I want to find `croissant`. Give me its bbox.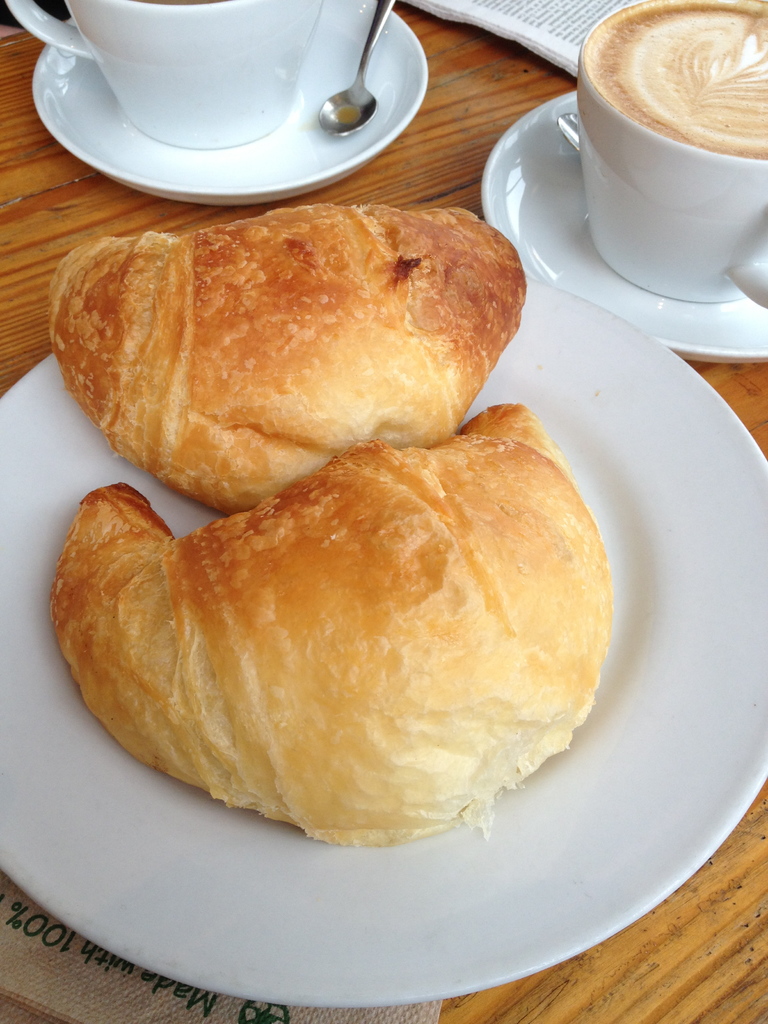
x1=45, y1=209, x2=528, y2=508.
